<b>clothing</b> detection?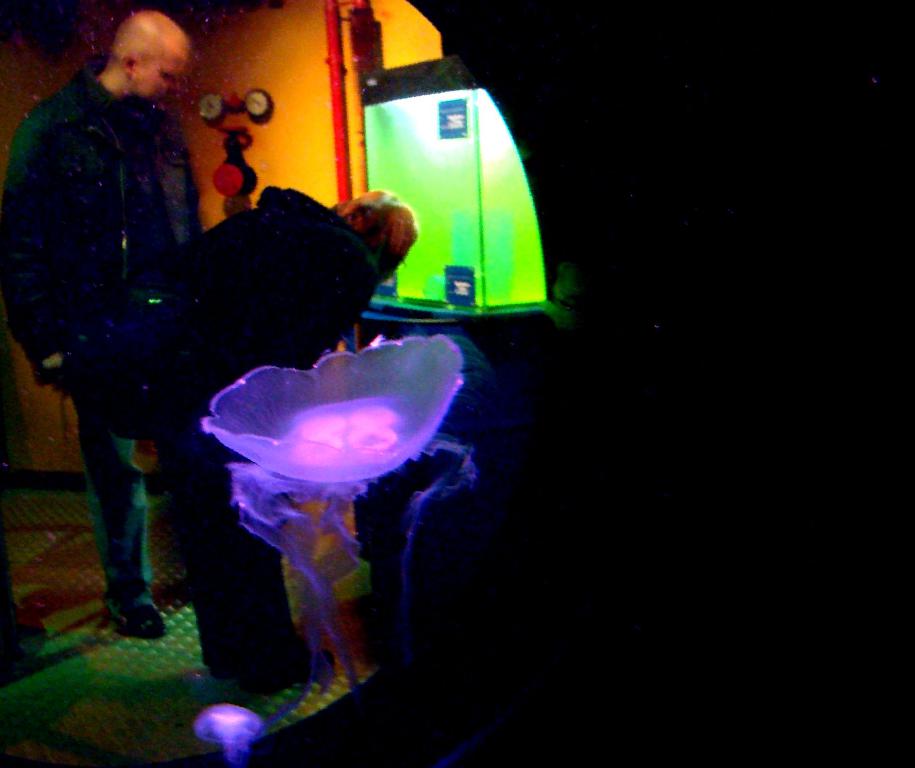
{"left": 144, "top": 190, "right": 378, "bottom": 671}
